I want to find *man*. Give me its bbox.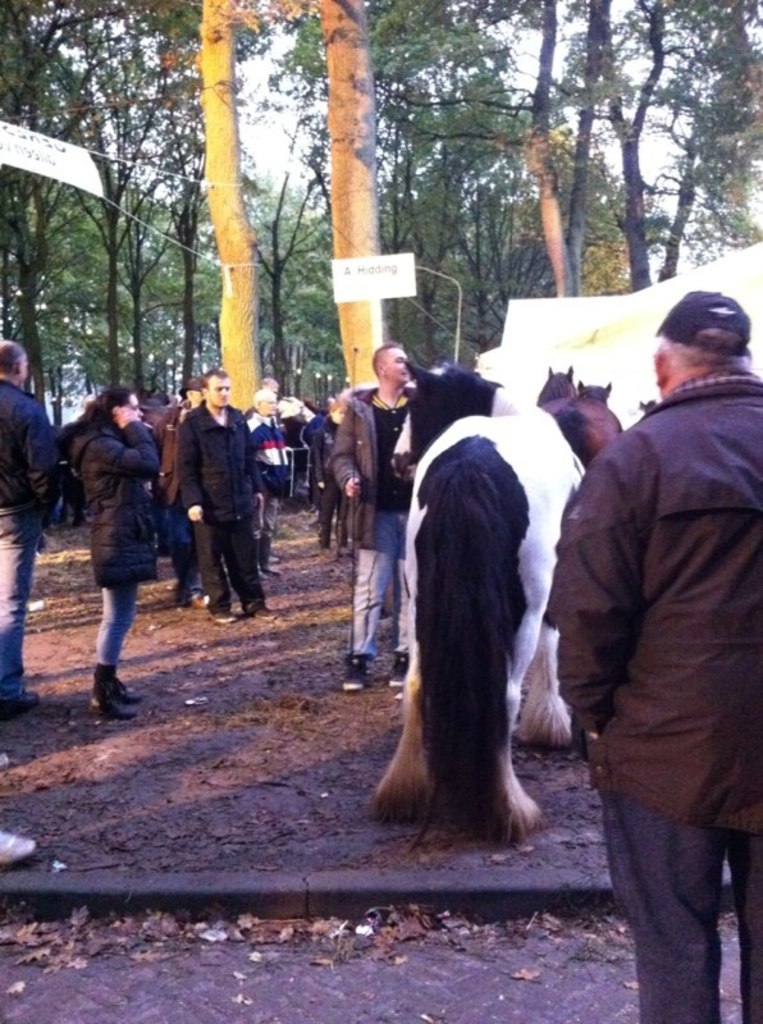
x1=0 y1=344 x2=58 y2=721.
